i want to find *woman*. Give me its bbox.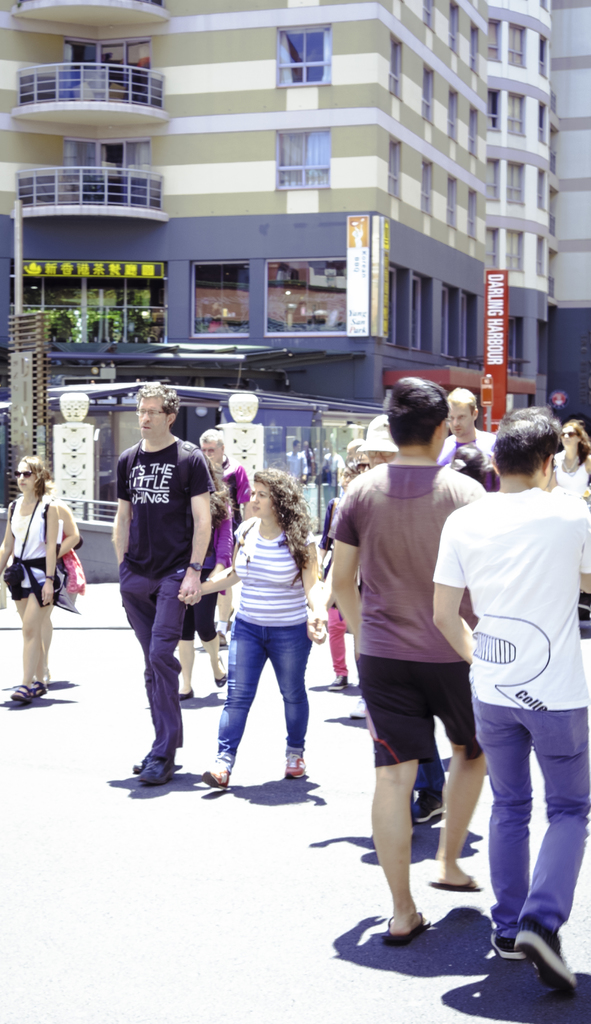
bbox=[40, 466, 86, 685].
